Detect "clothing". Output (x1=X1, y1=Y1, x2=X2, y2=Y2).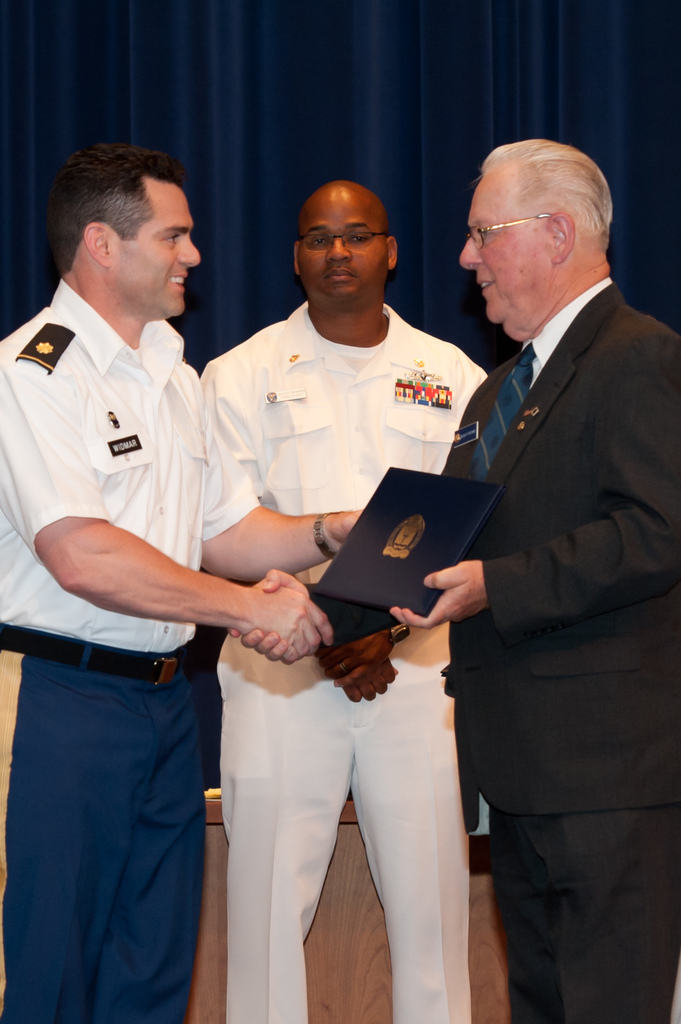
(x1=216, y1=295, x2=492, y2=1023).
